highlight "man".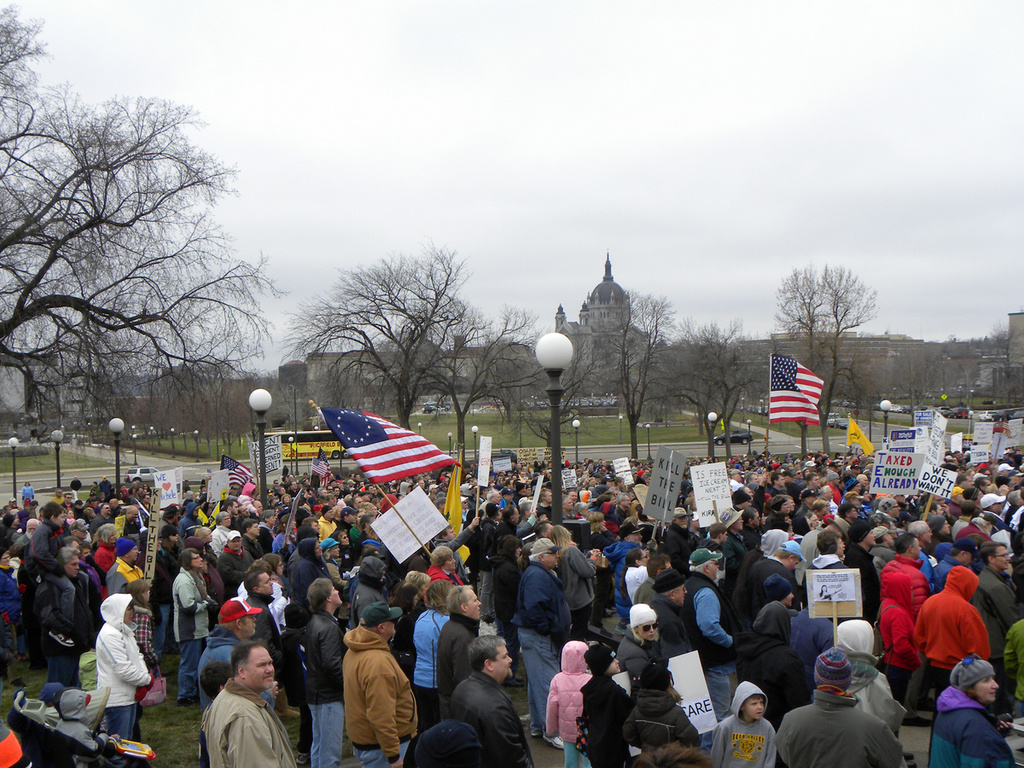
Highlighted region: {"x1": 557, "y1": 495, "x2": 577, "y2": 522}.
